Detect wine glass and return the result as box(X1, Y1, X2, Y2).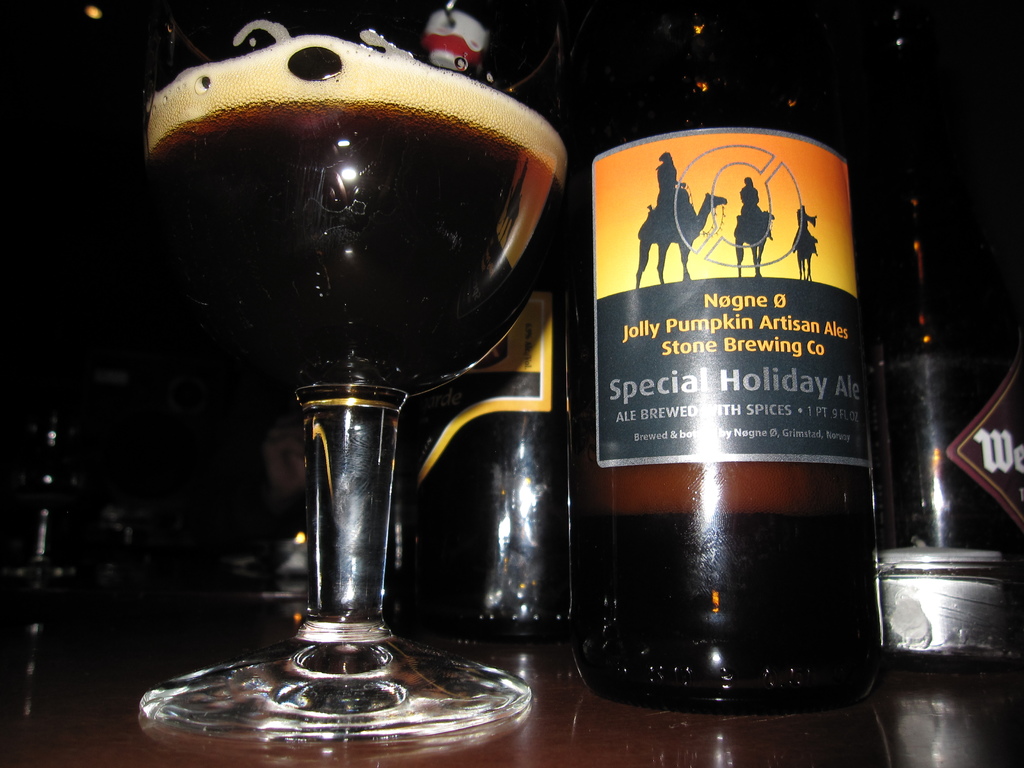
box(134, 0, 584, 750).
